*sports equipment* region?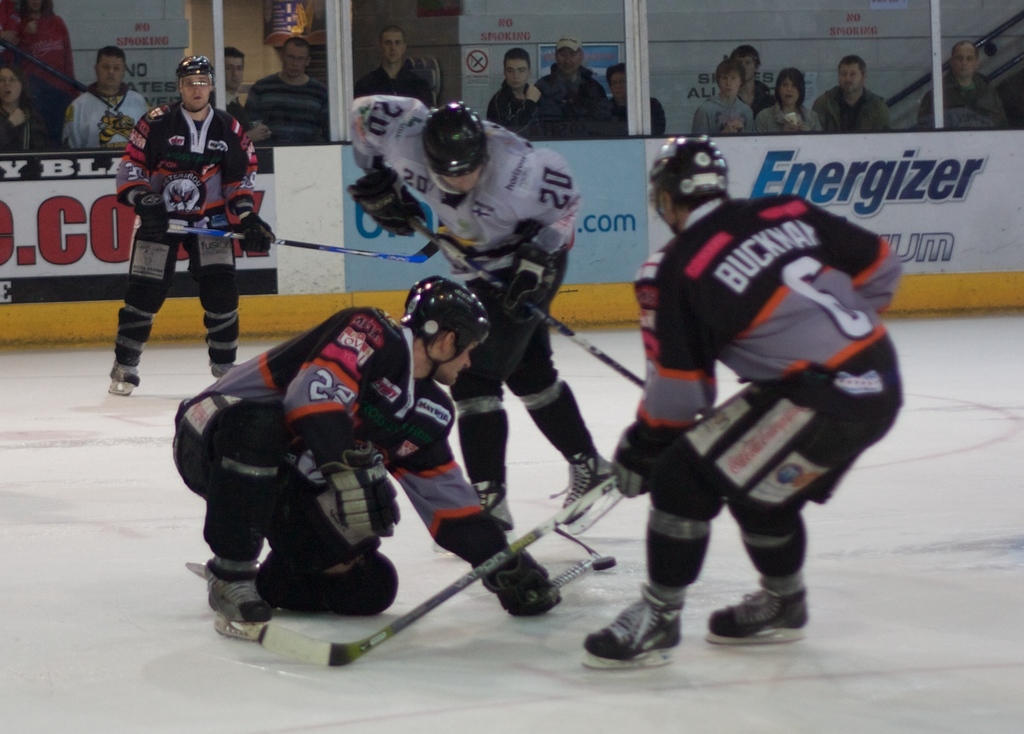
bbox=(554, 447, 625, 540)
